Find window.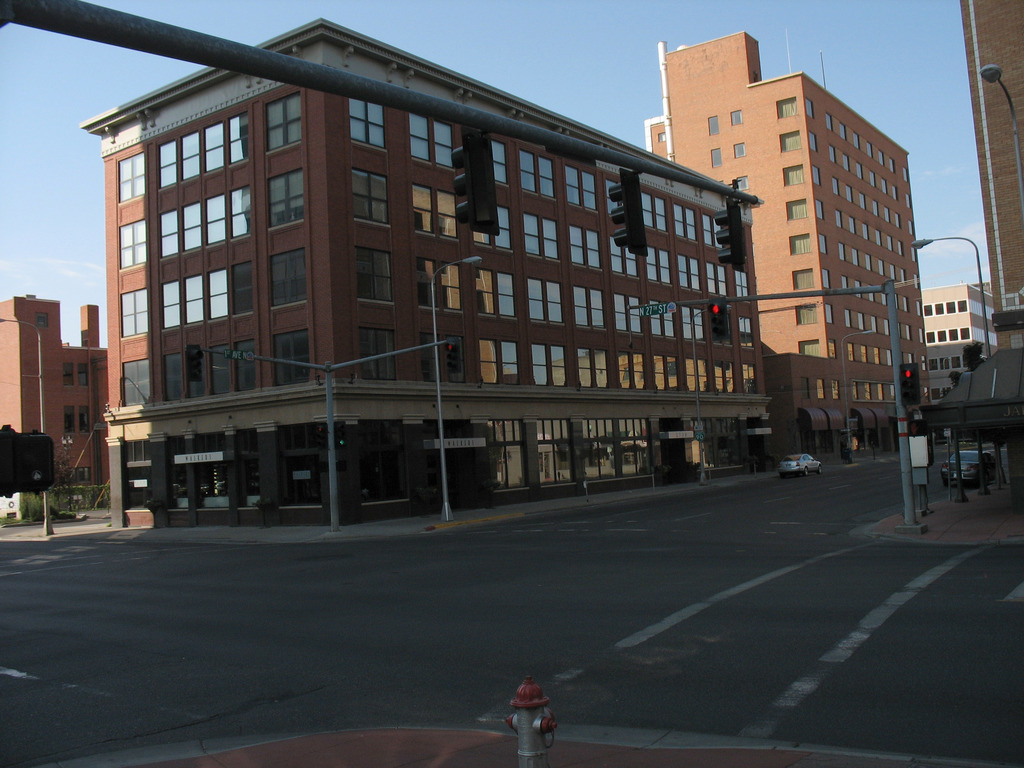
520/152/554/198.
